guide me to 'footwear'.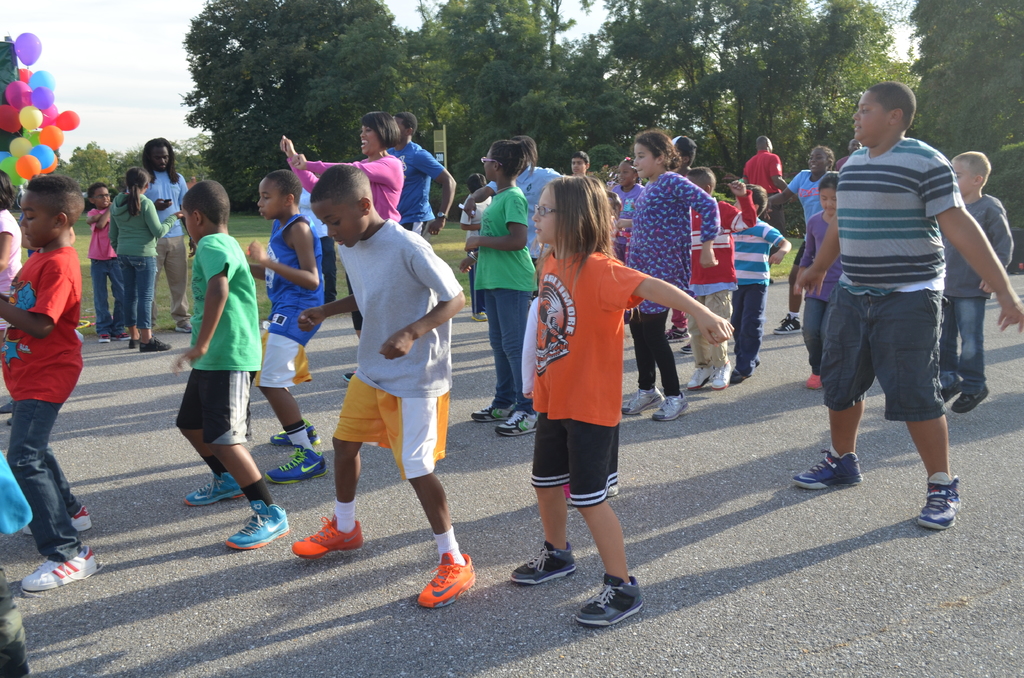
Guidance: pyautogui.locateOnScreen(806, 368, 827, 388).
